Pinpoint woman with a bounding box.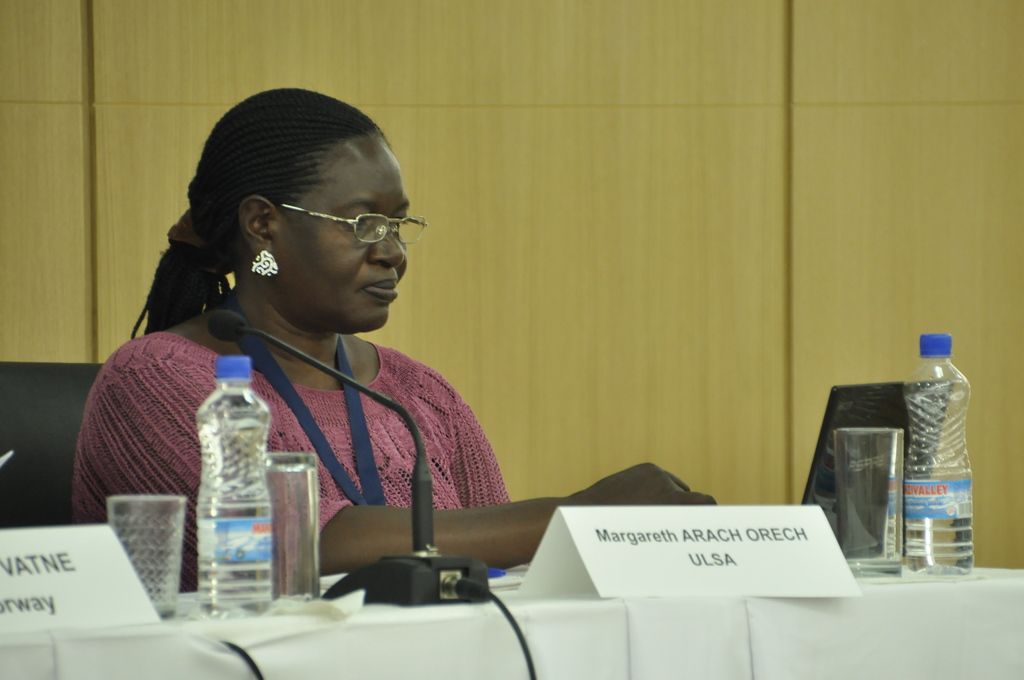
[x1=73, y1=90, x2=720, y2=594].
